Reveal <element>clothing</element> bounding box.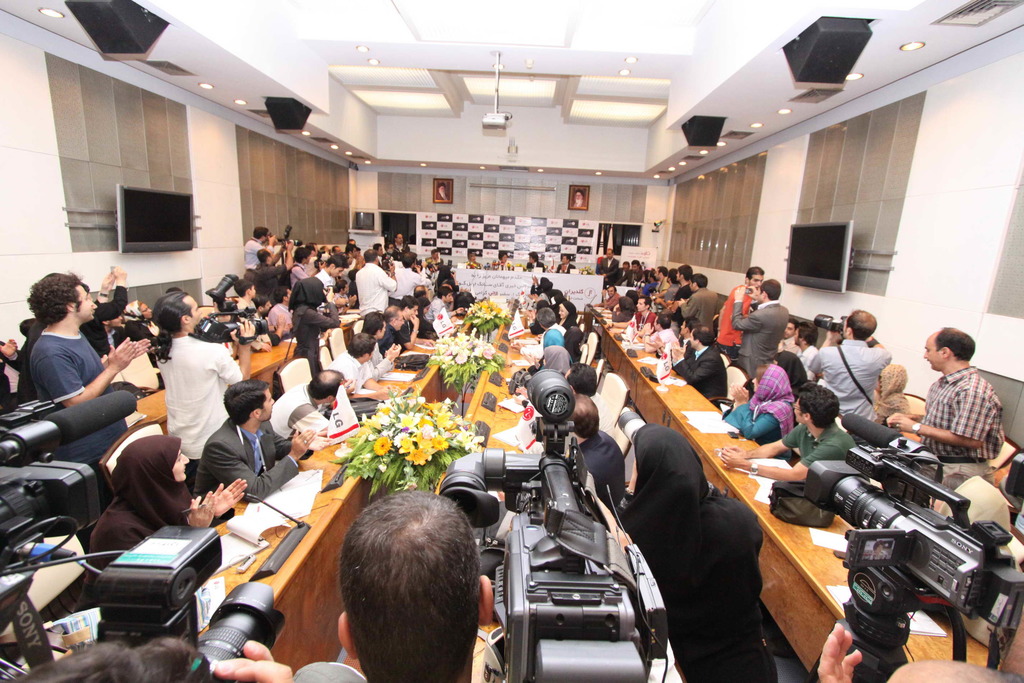
Revealed: region(270, 304, 289, 330).
